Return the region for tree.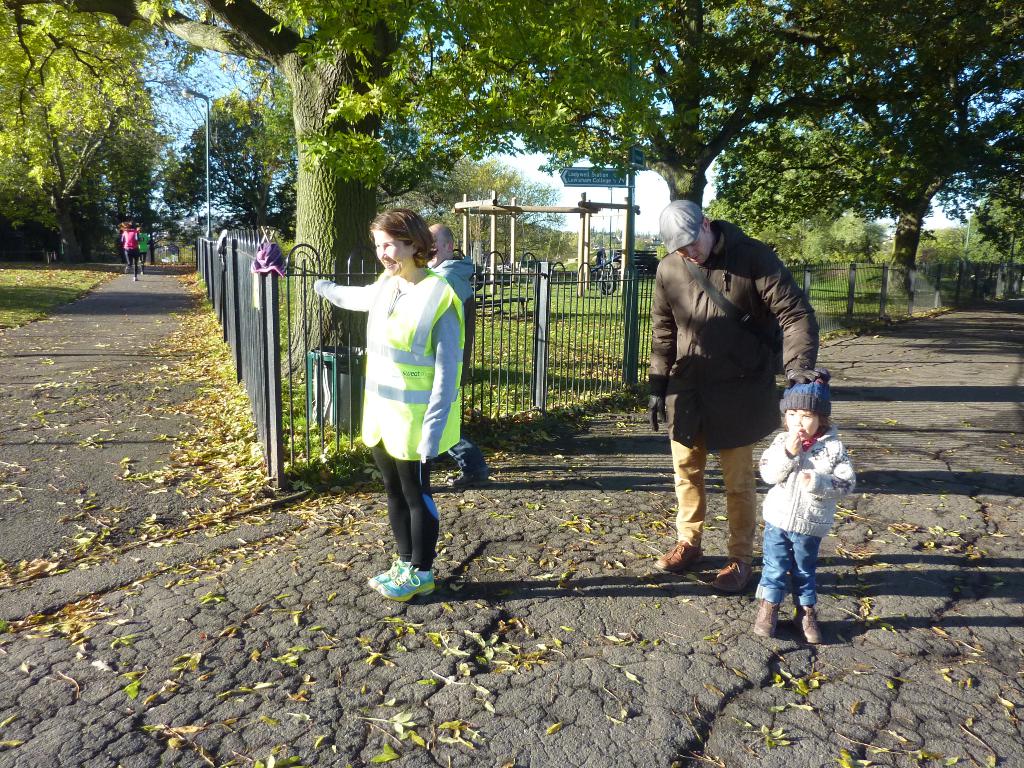
(x1=13, y1=26, x2=154, y2=259).
